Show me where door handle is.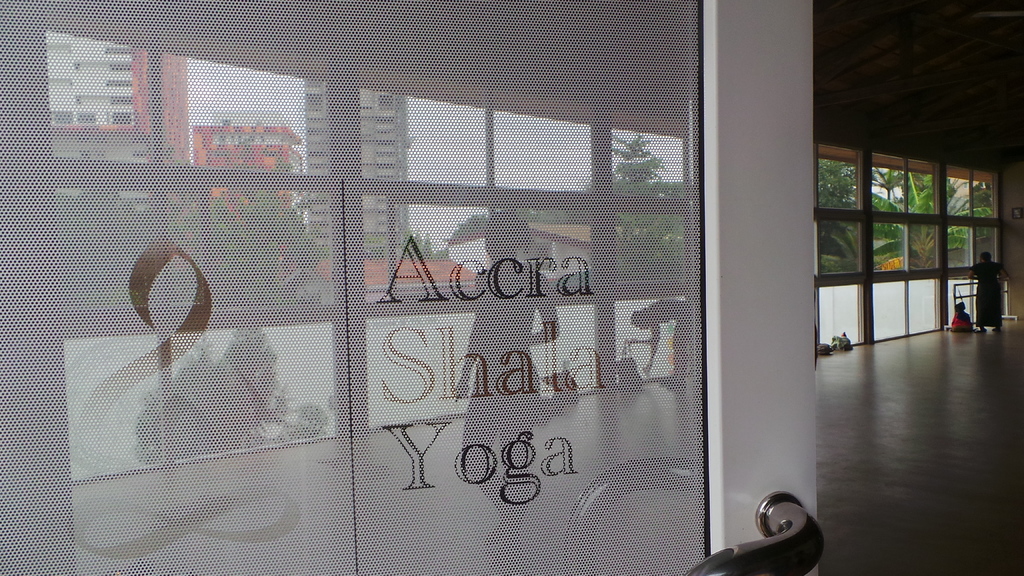
door handle is at detection(682, 490, 824, 575).
